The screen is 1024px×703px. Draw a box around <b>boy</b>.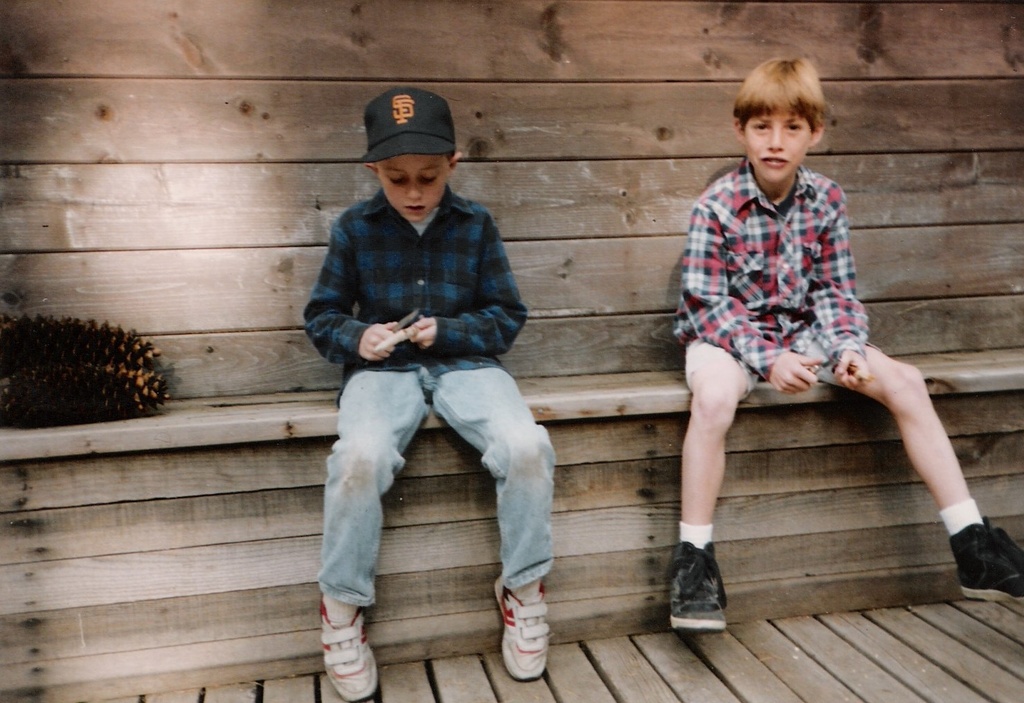
l=299, t=82, r=566, b=702.
